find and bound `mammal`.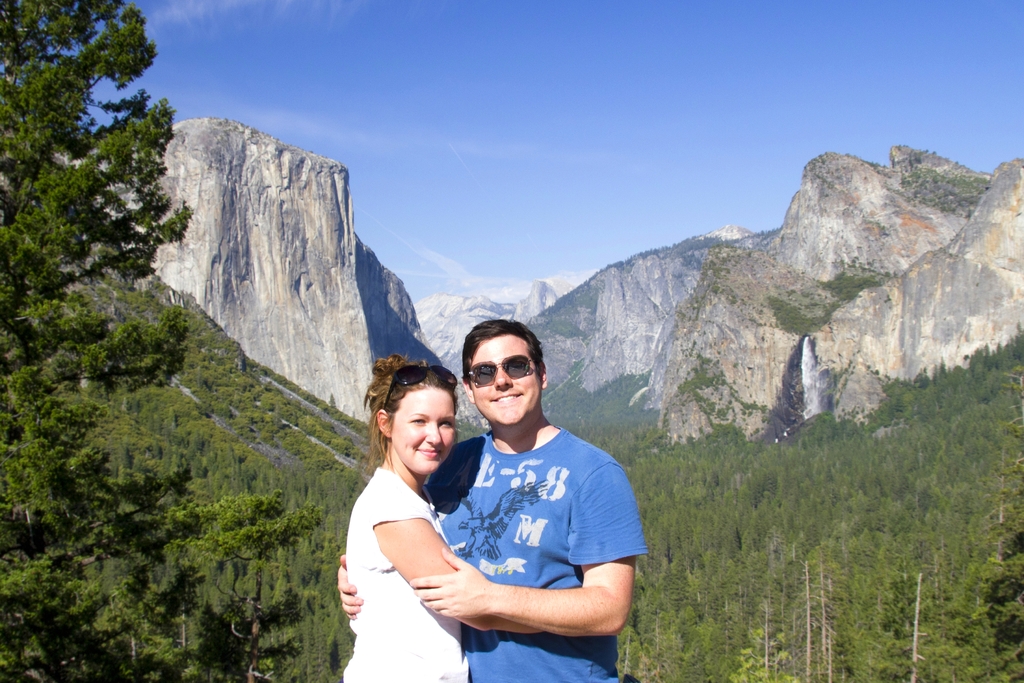
Bound: x1=335 y1=317 x2=646 y2=682.
